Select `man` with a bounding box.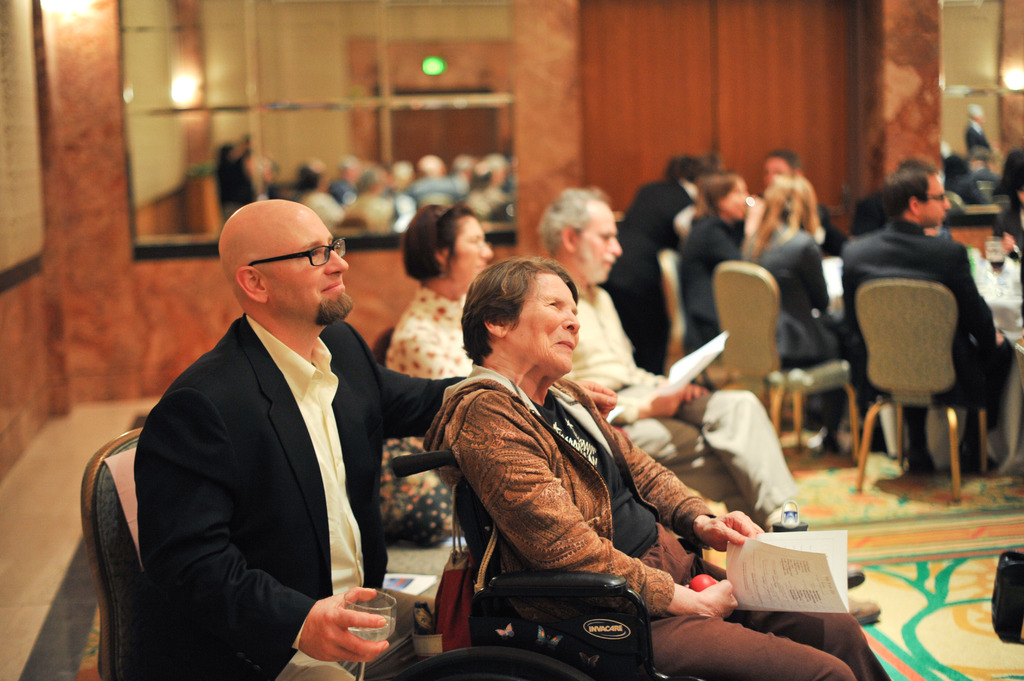
select_region(846, 170, 999, 497).
